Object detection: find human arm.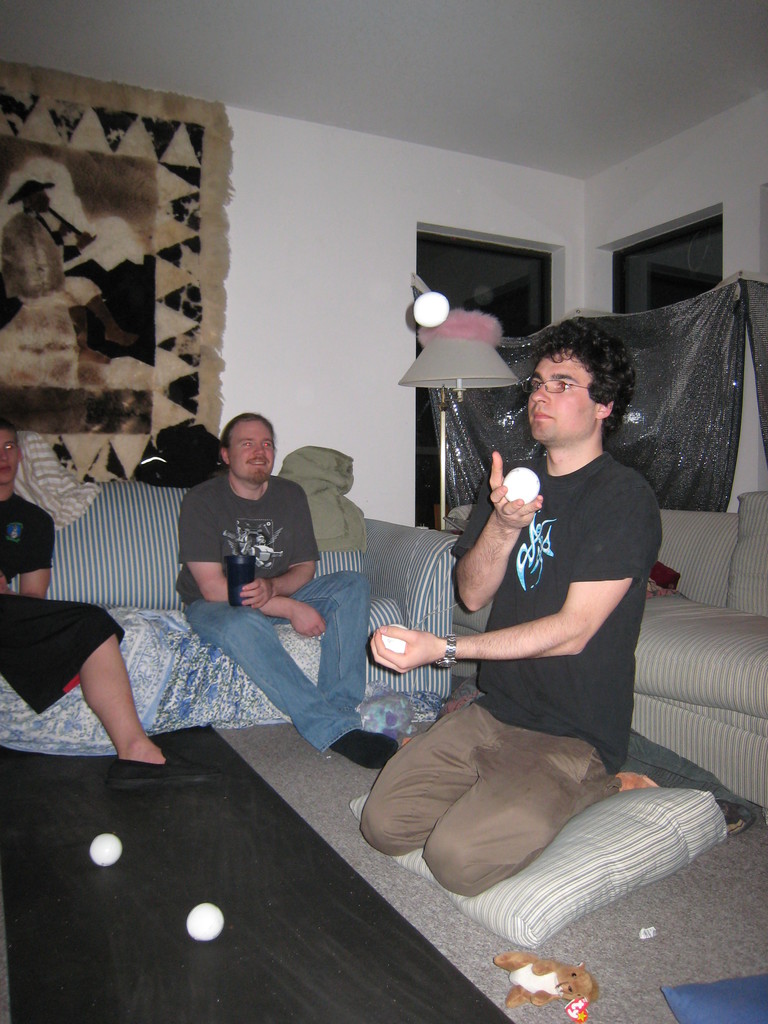
(171, 491, 330, 645).
